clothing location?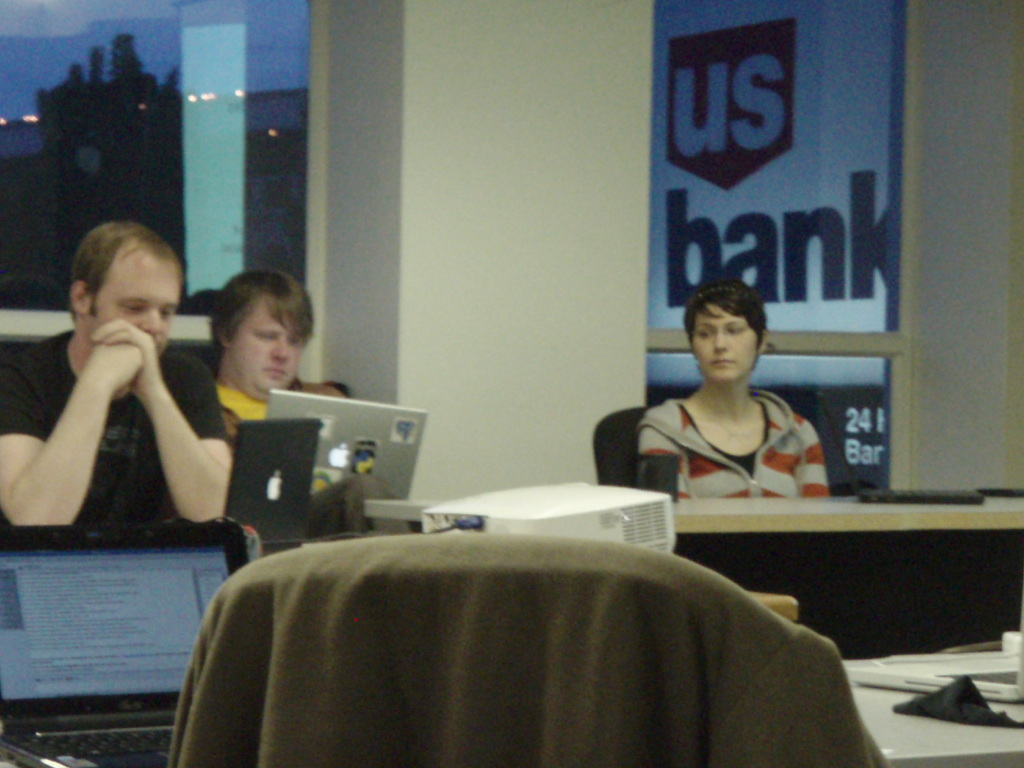
select_region(168, 531, 893, 767)
